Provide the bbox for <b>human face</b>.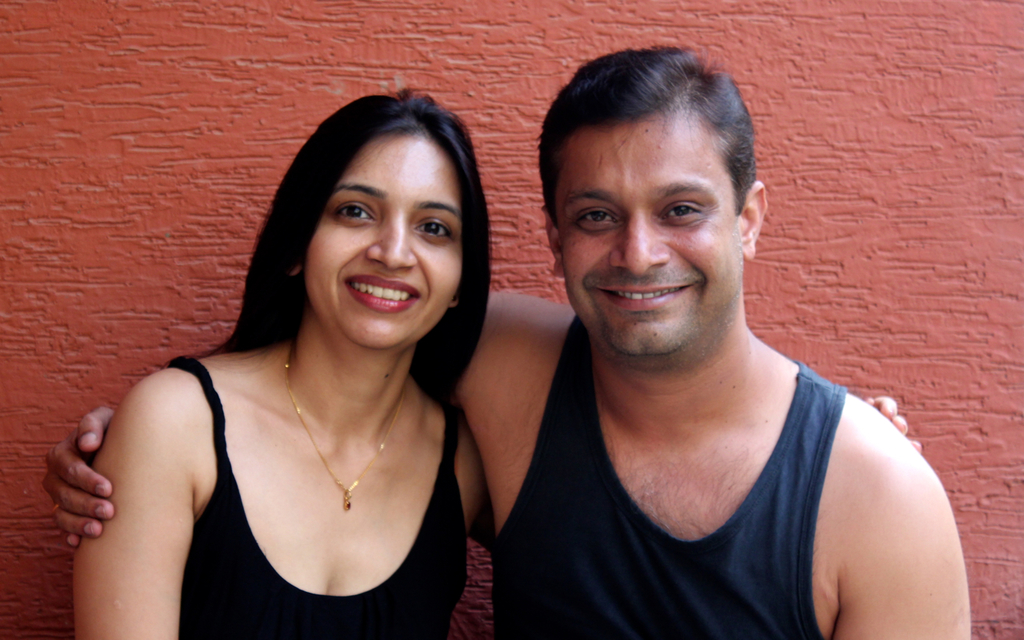
[302,125,462,349].
